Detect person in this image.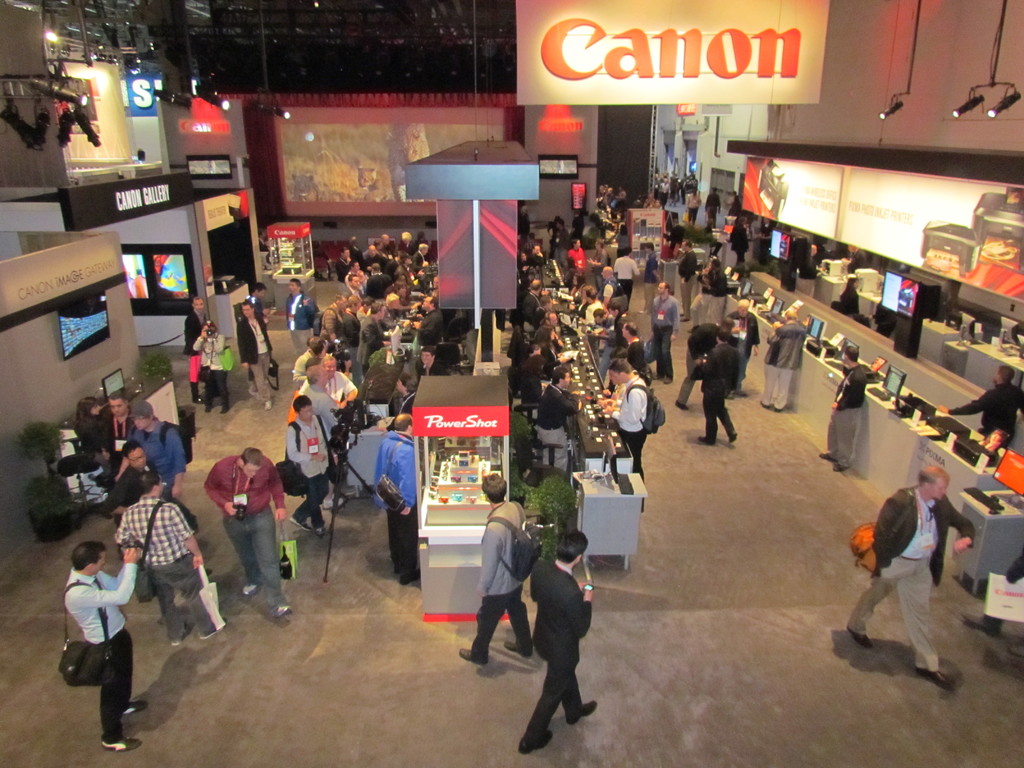
Detection: 515 525 597 742.
